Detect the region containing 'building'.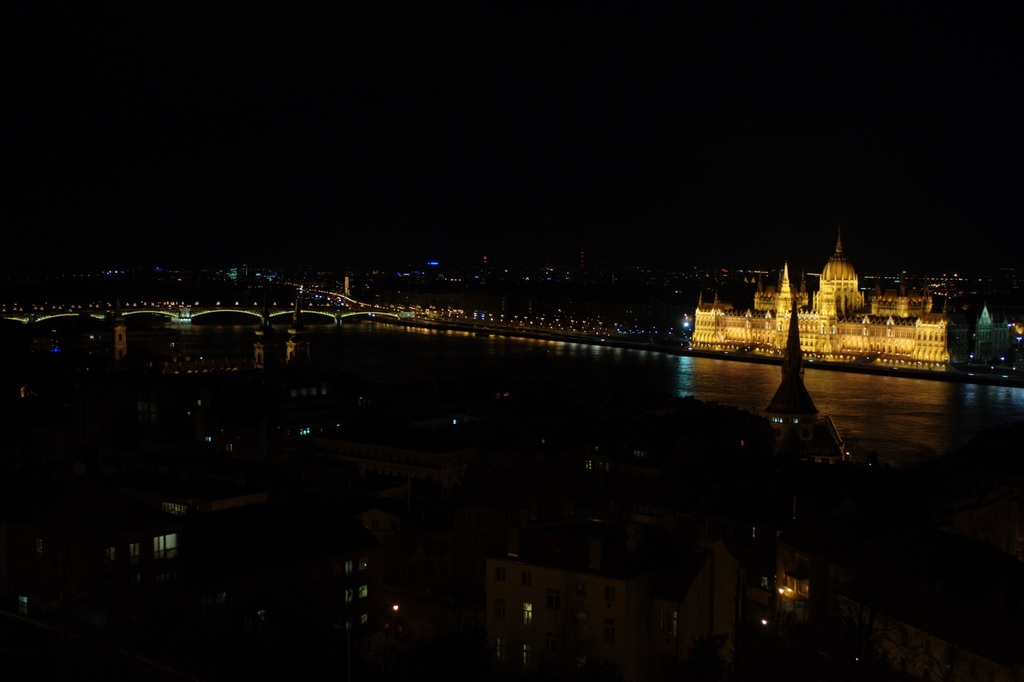
<box>687,241,956,368</box>.
